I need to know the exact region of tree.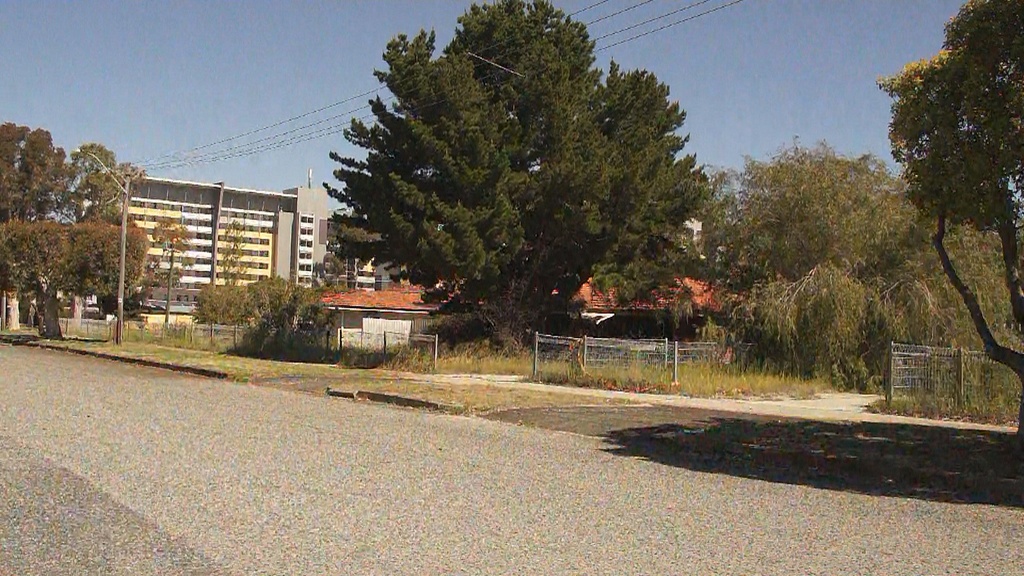
Region: [874, 0, 1023, 449].
